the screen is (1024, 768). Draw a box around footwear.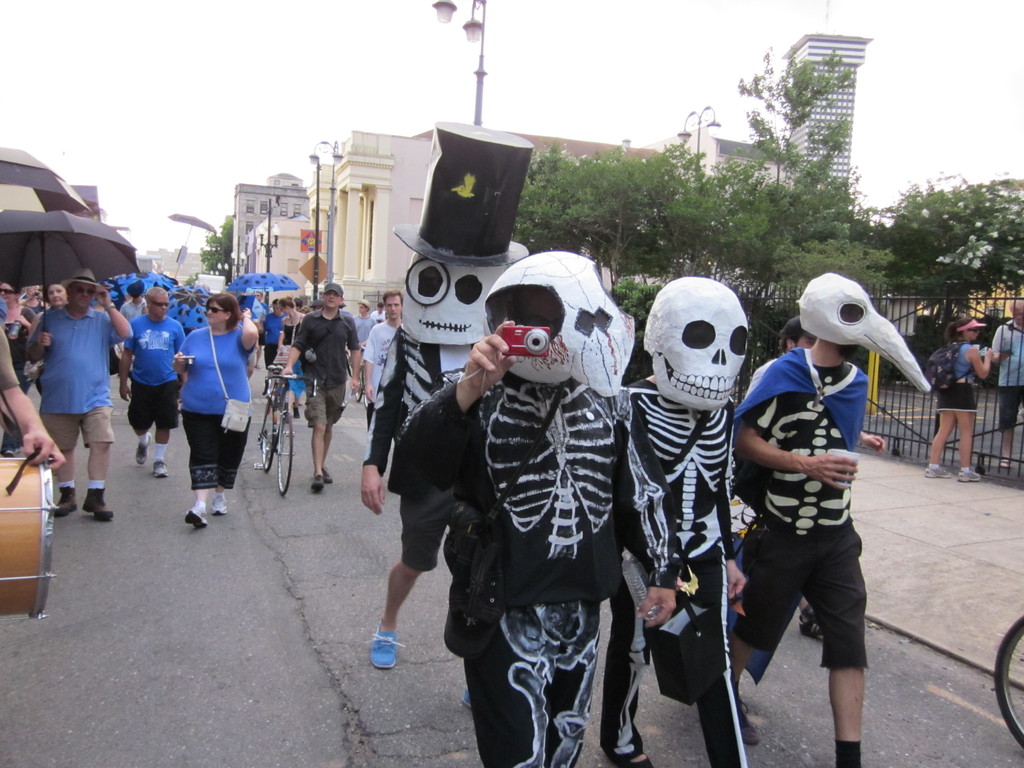
left=607, top=756, right=655, bottom=767.
